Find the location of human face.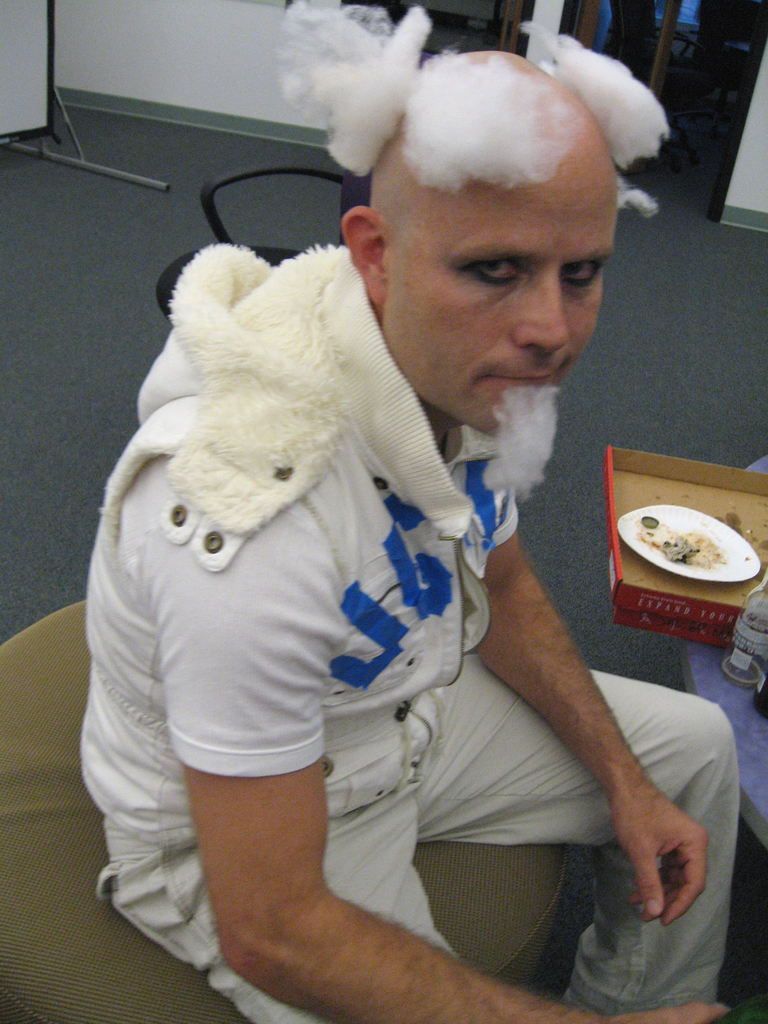
Location: [x1=376, y1=143, x2=618, y2=437].
